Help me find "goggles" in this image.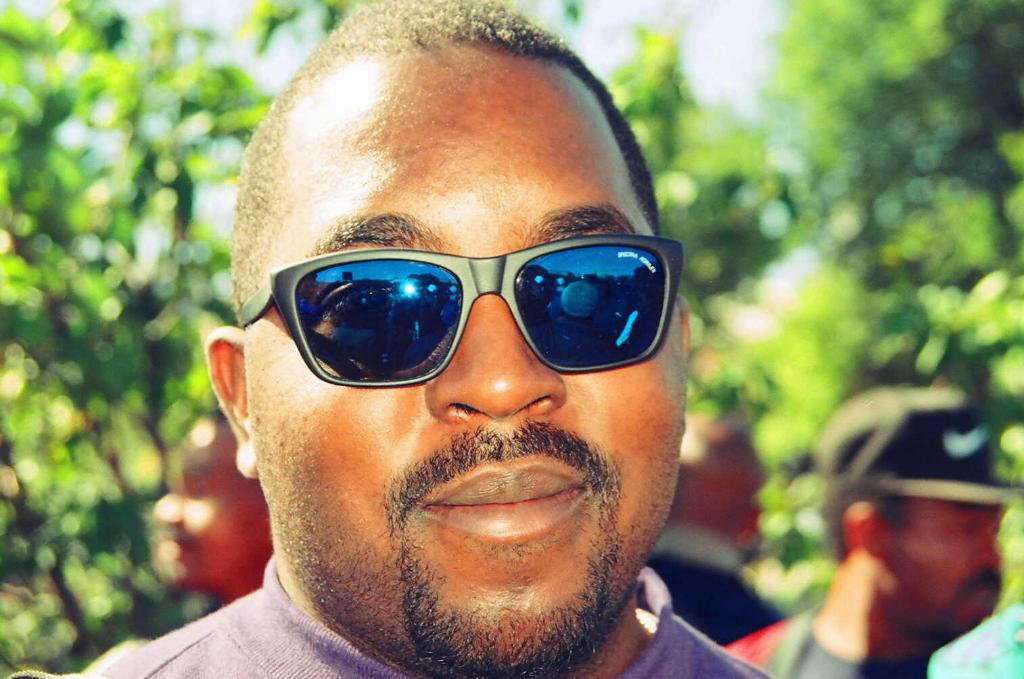
Found it: pyautogui.locateOnScreen(226, 244, 693, 386).
